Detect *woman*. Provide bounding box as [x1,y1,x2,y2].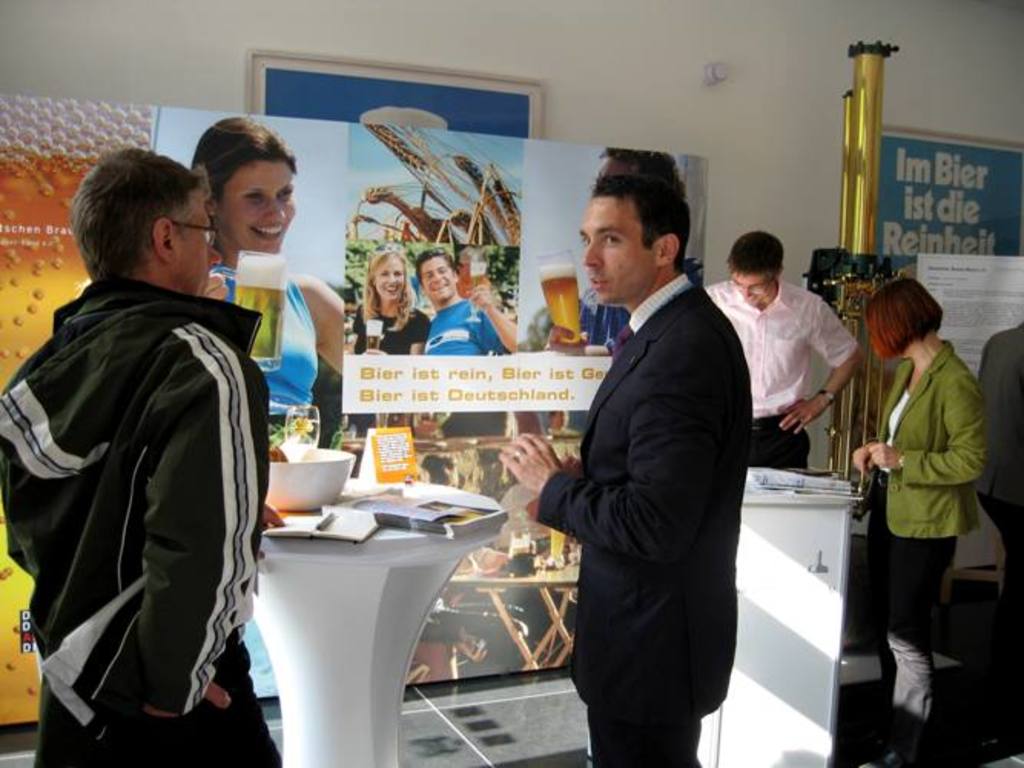
[418,450,464,682].
